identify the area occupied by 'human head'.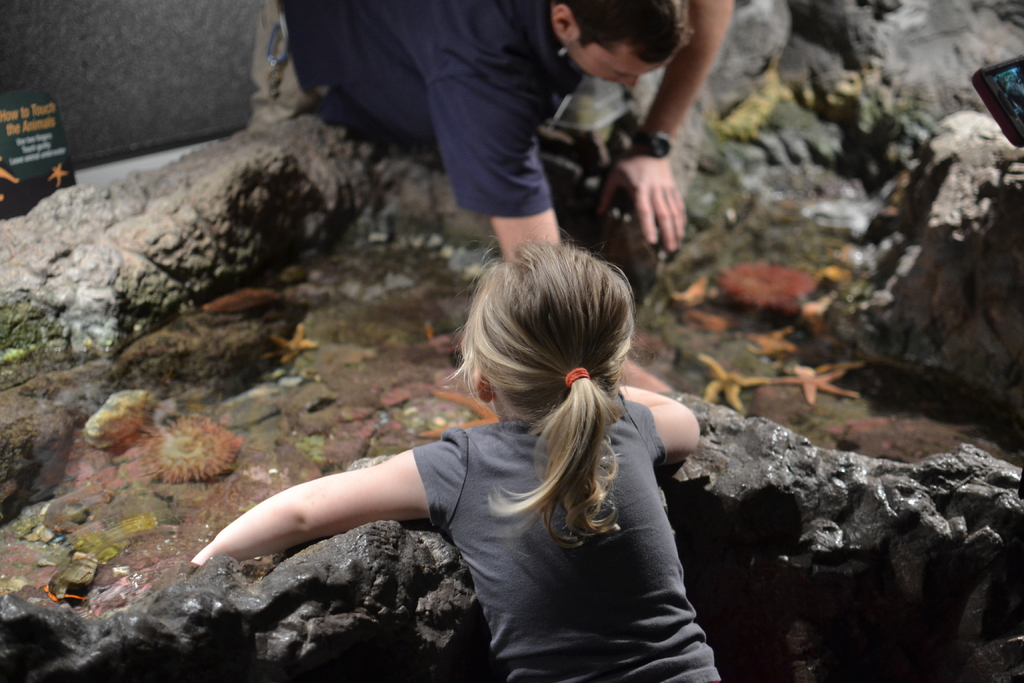
Area: 455:245:642:448.
